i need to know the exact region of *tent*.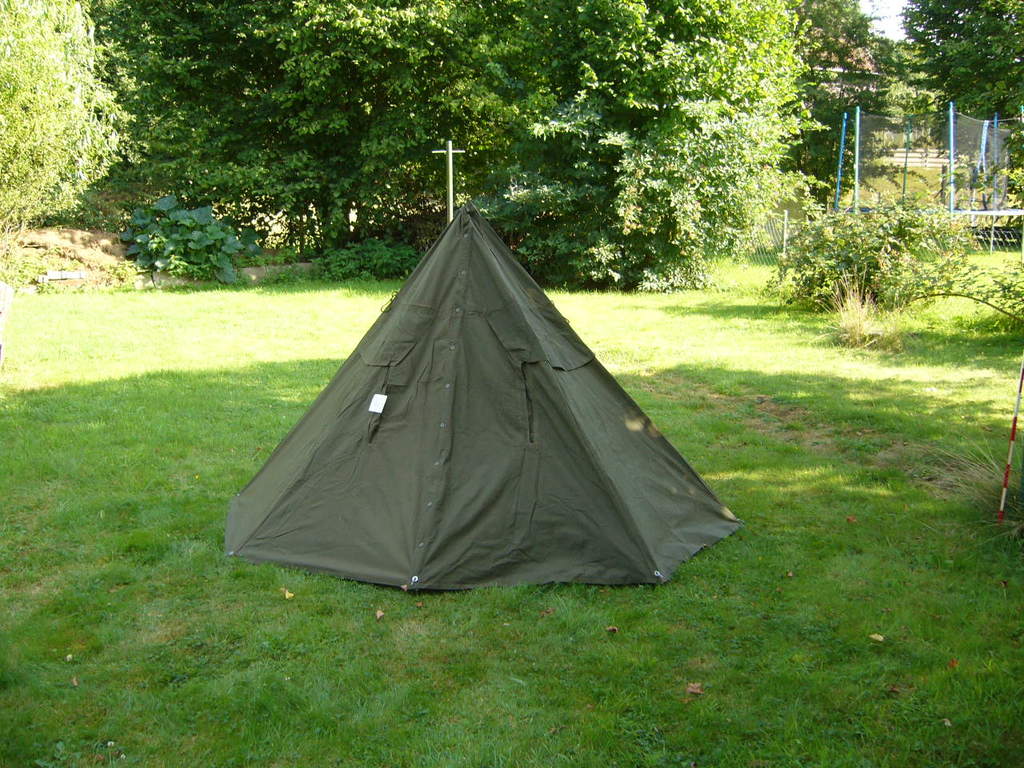
Region: pyautogui.locateOnScreen(221, 189, 747, 627).
